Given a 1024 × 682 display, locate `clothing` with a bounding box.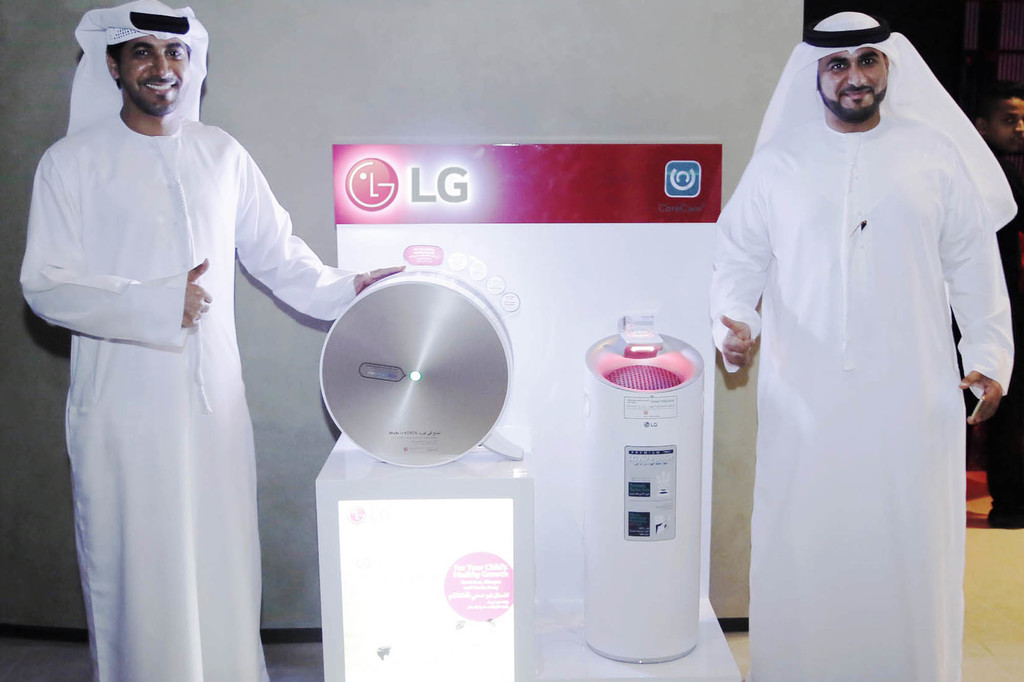
Located: x1=704 y1=64 x2=999 y2=656.
